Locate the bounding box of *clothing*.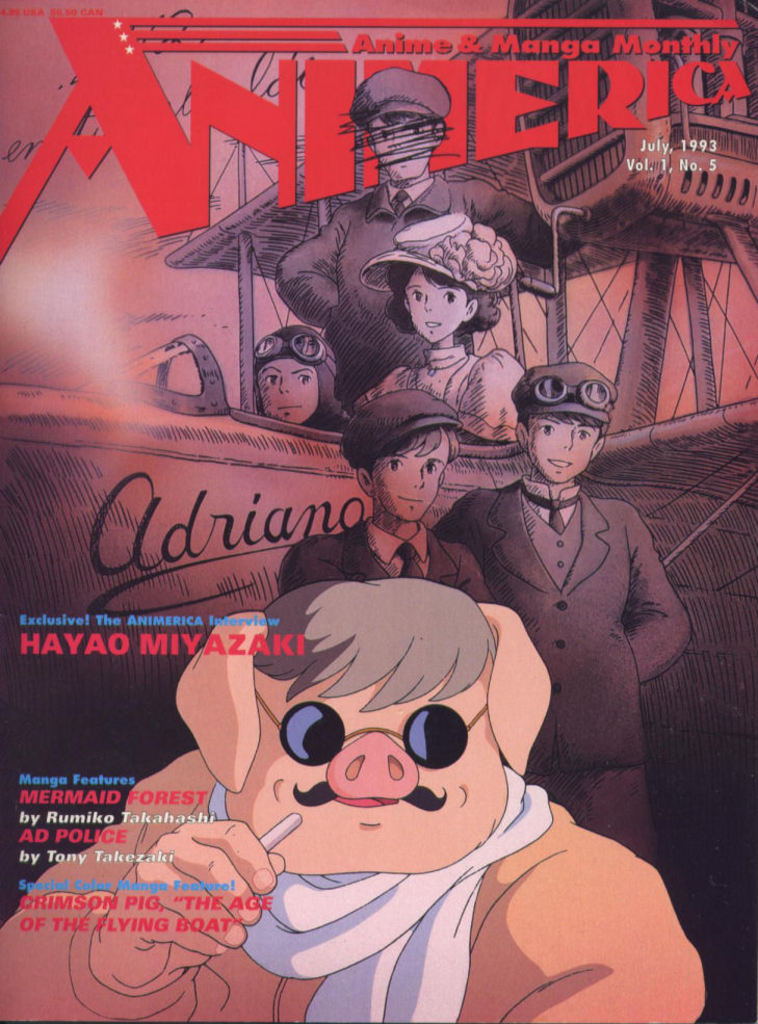
Bounding box: {"left": 435, "top": 472, "right": 687, "bottom": 852}.
